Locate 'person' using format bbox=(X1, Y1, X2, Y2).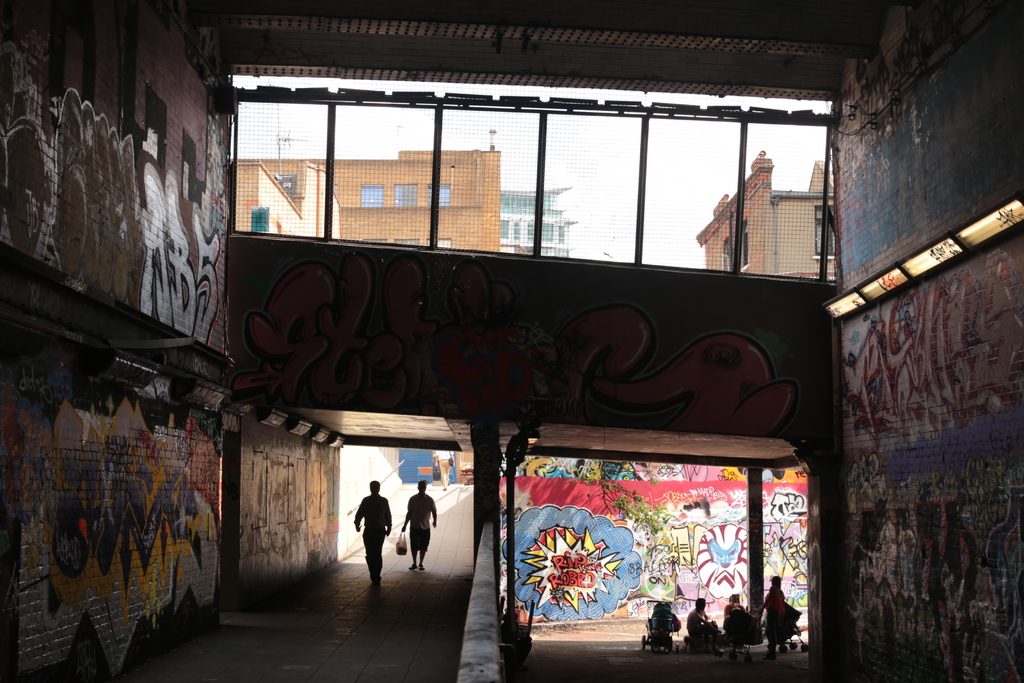
bbox=(719, 593, 745, 655).
